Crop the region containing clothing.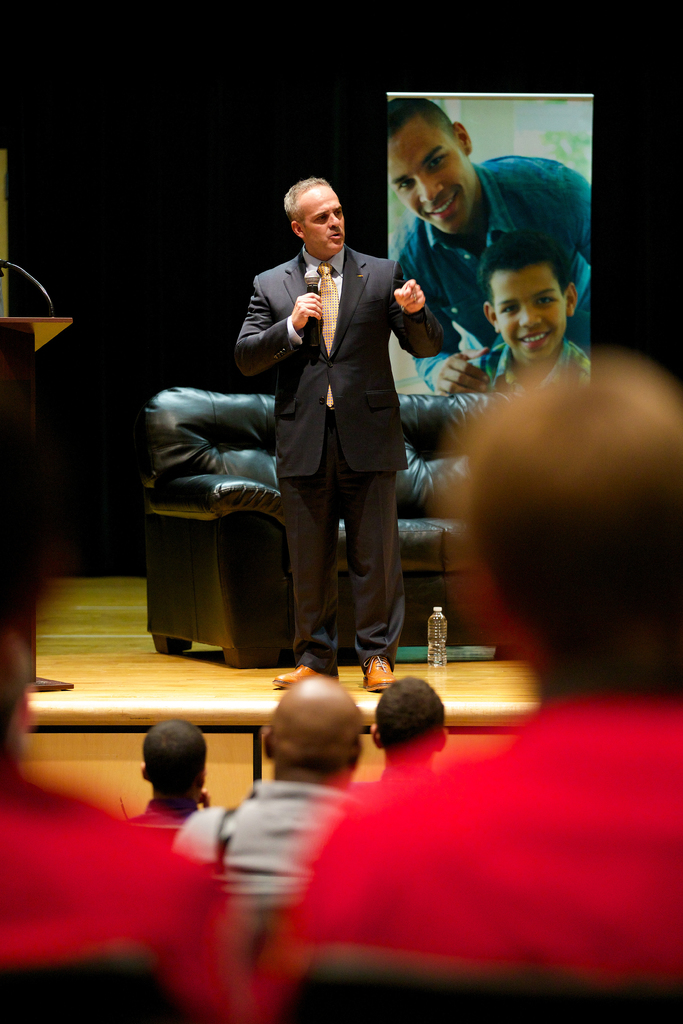
Crop region: [379, 154, 597, 358].
